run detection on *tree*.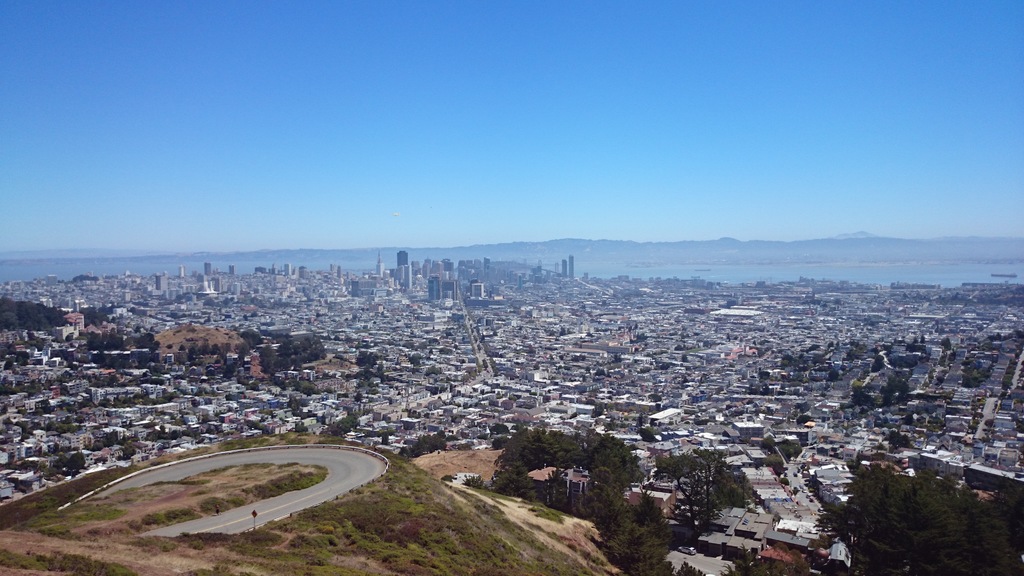
Result: bbox=[65, 452, 87, 472].
